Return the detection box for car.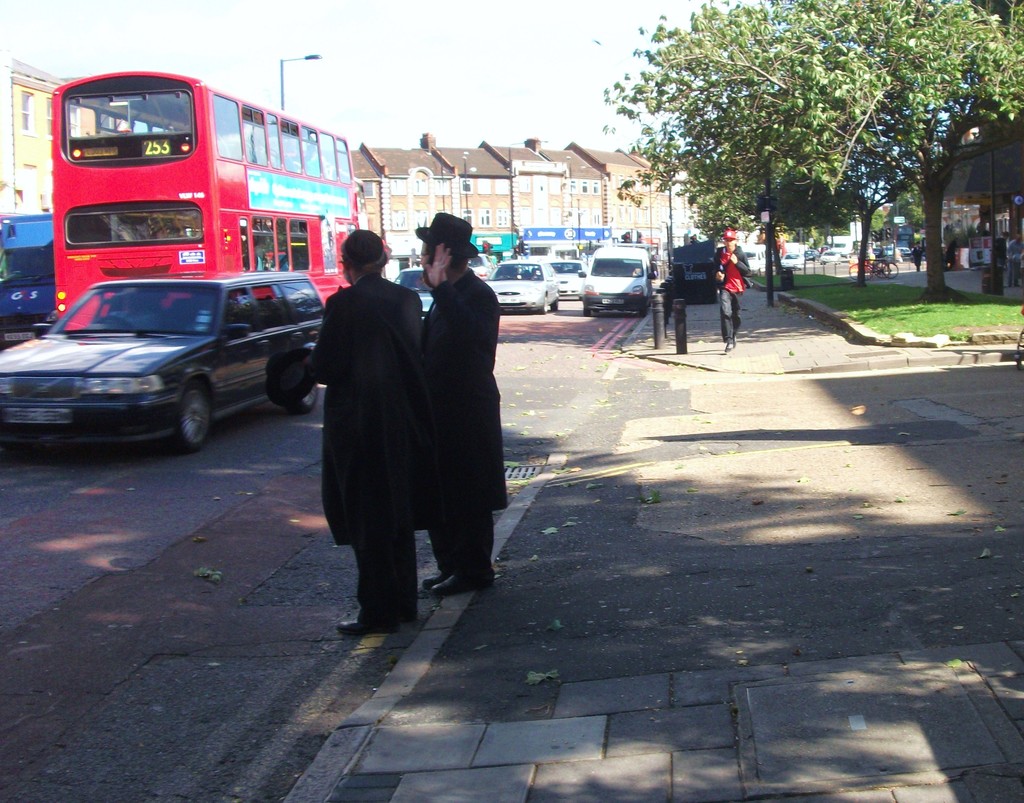
Rect(0, 268, 330, 453).
